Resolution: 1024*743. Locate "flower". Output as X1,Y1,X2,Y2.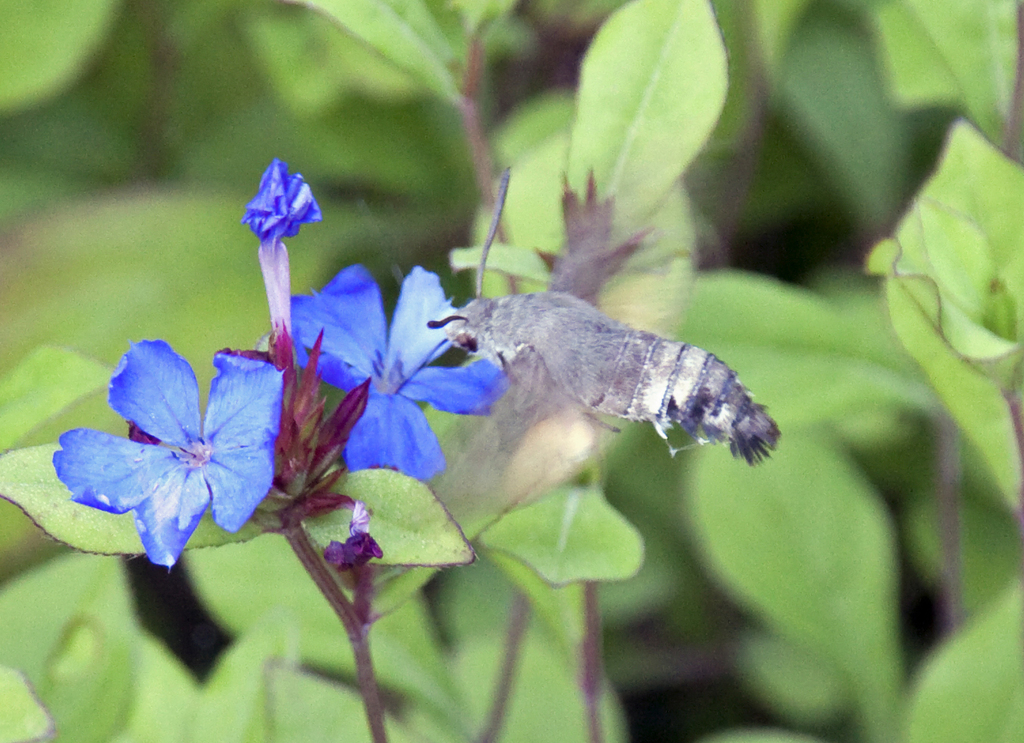
56,306,318,548.
